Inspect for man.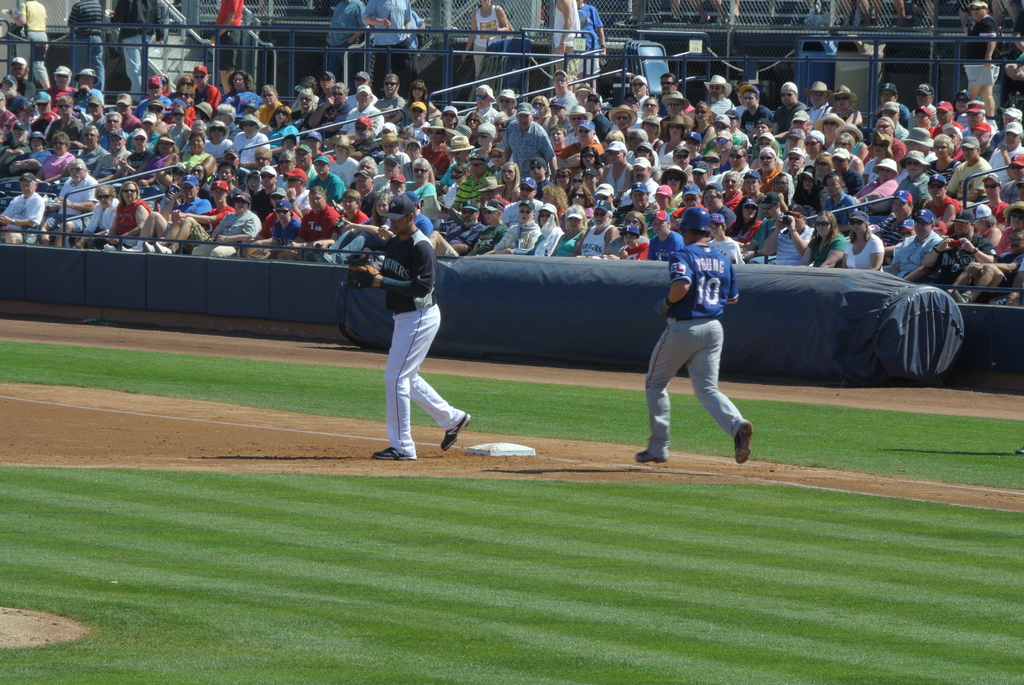
Inspection: box=[78, 121, 111, 167].
